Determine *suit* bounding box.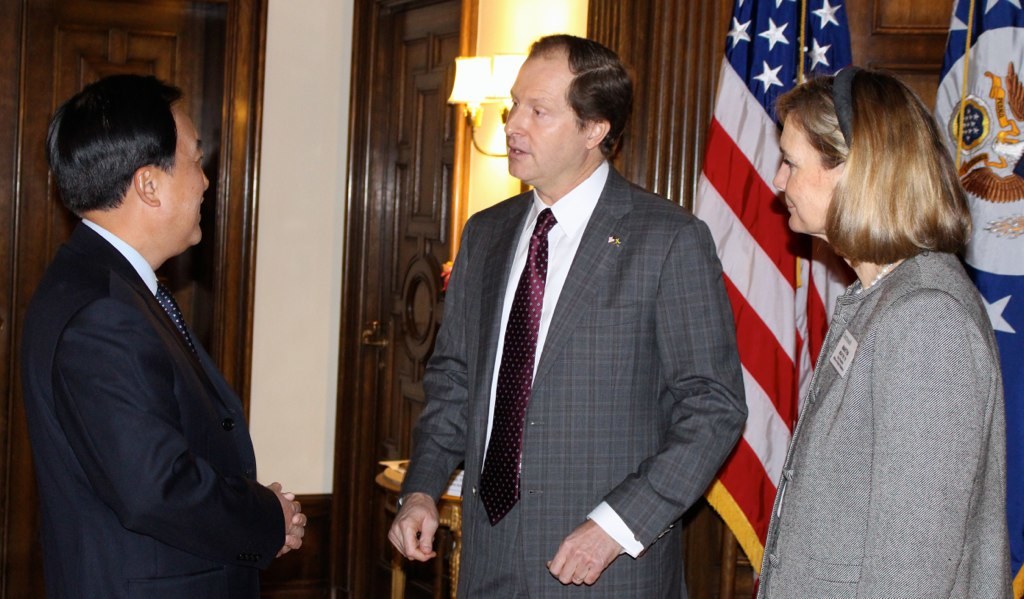
Determined: [left=423, top=53, right=751, bottom=598].
